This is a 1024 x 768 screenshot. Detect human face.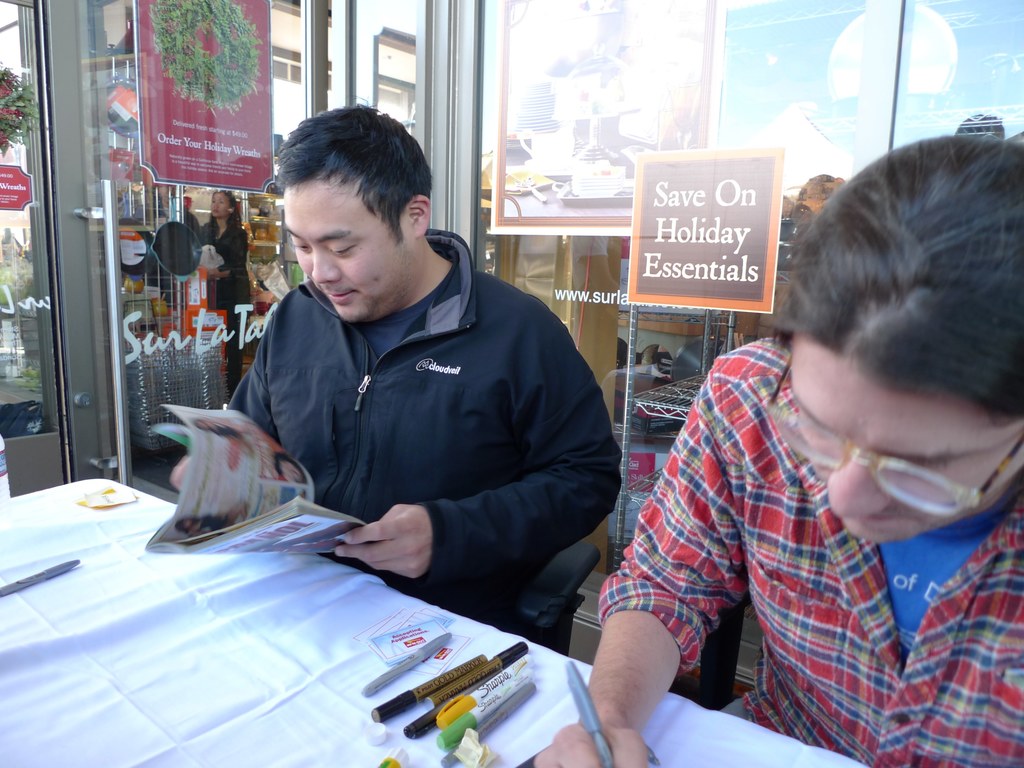
{"x1": 789, "y1": 356, "x2": 1022, "y2": 543}.
